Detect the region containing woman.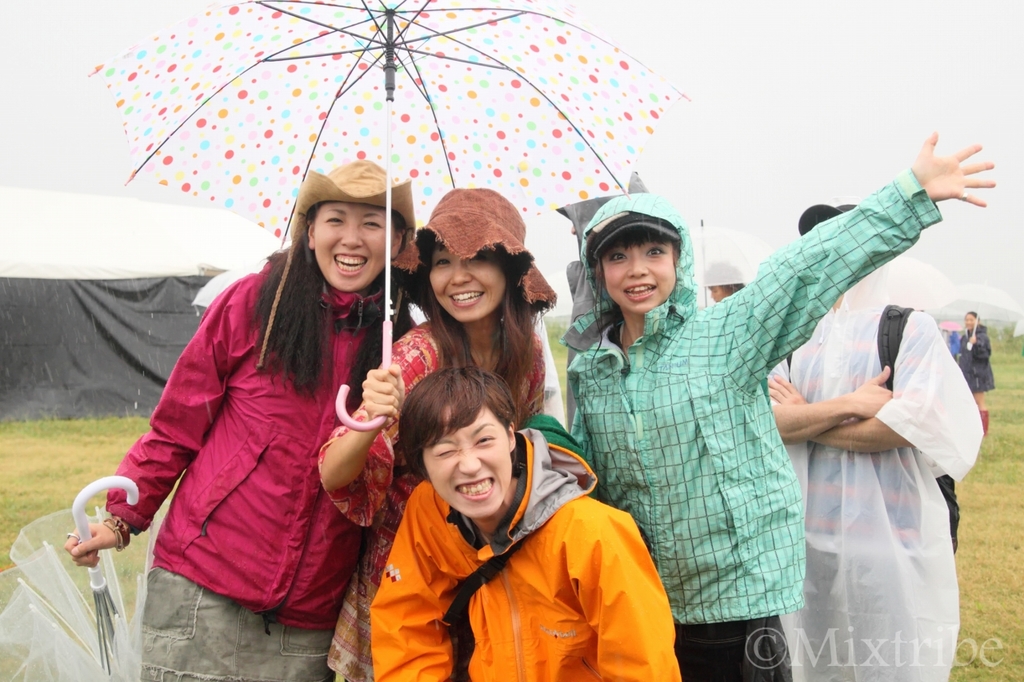
bbox=[555, 129, 998, 681].
